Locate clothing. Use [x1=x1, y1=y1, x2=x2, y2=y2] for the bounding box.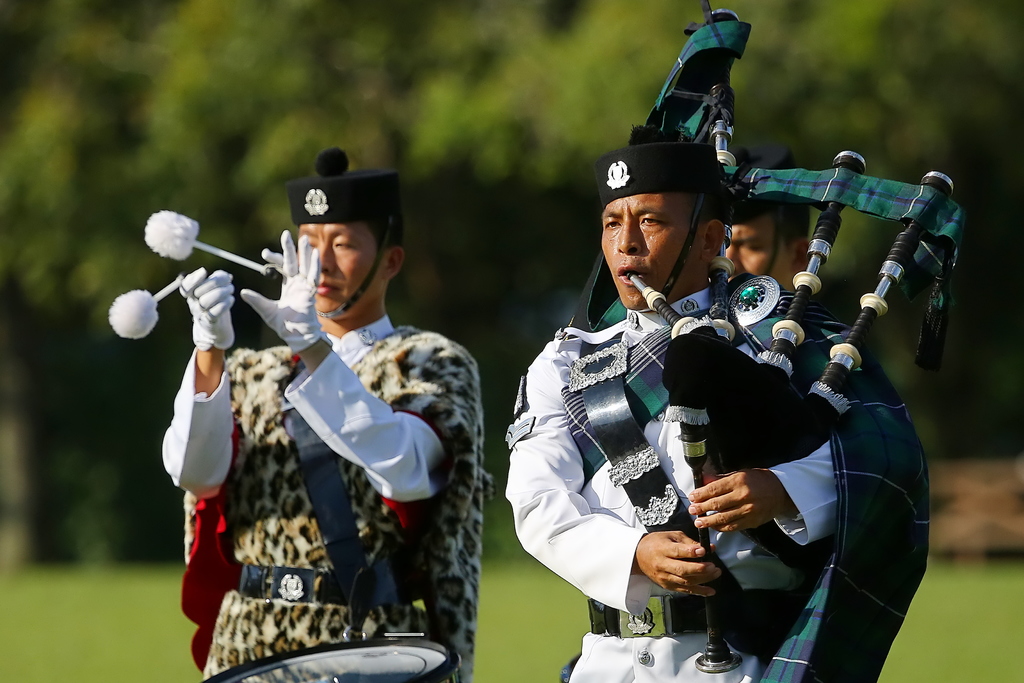
[x1=156, y1=322, x2=492, y2=682].
